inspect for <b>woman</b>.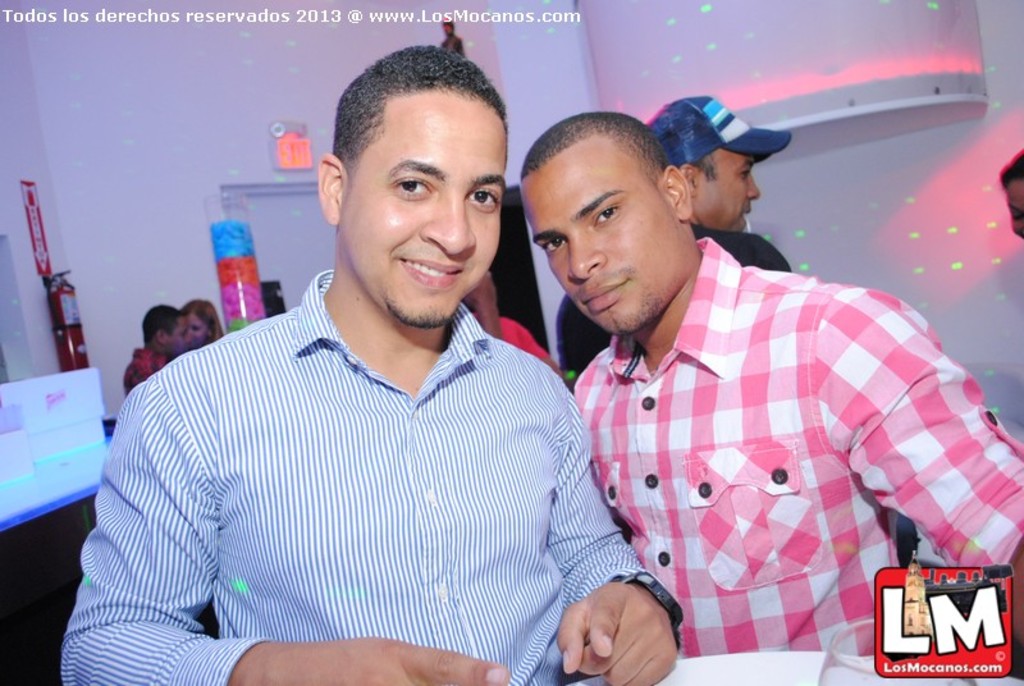
Inspection: rect(995, 150, 1023, 237).
